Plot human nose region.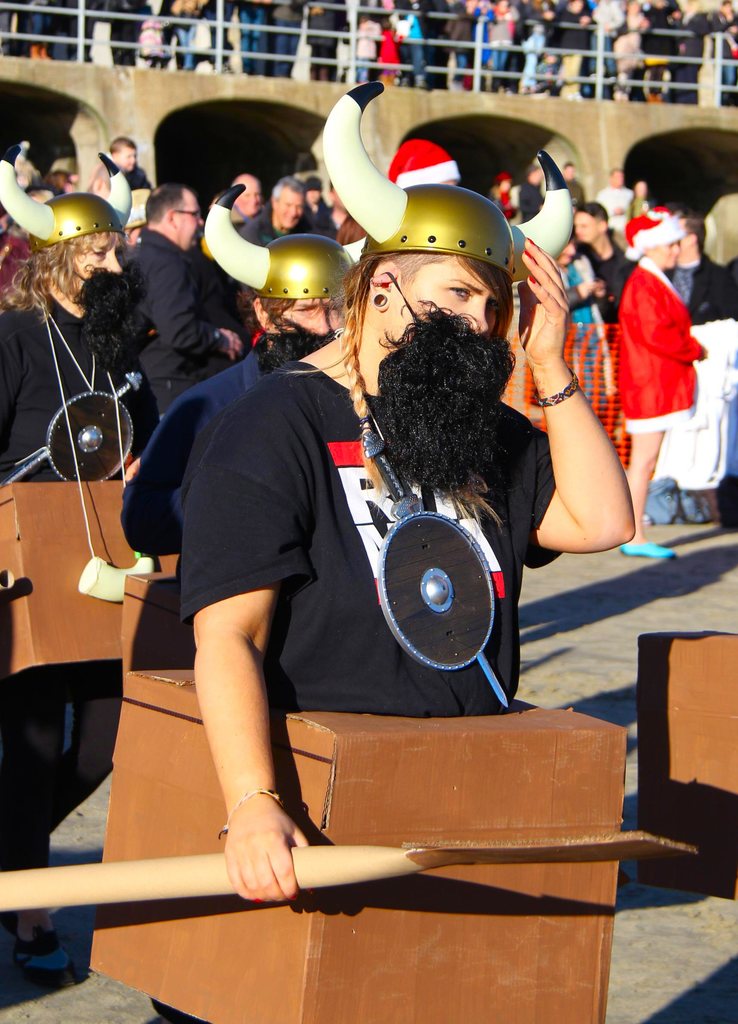
Plotted at 463,297,489,332.
